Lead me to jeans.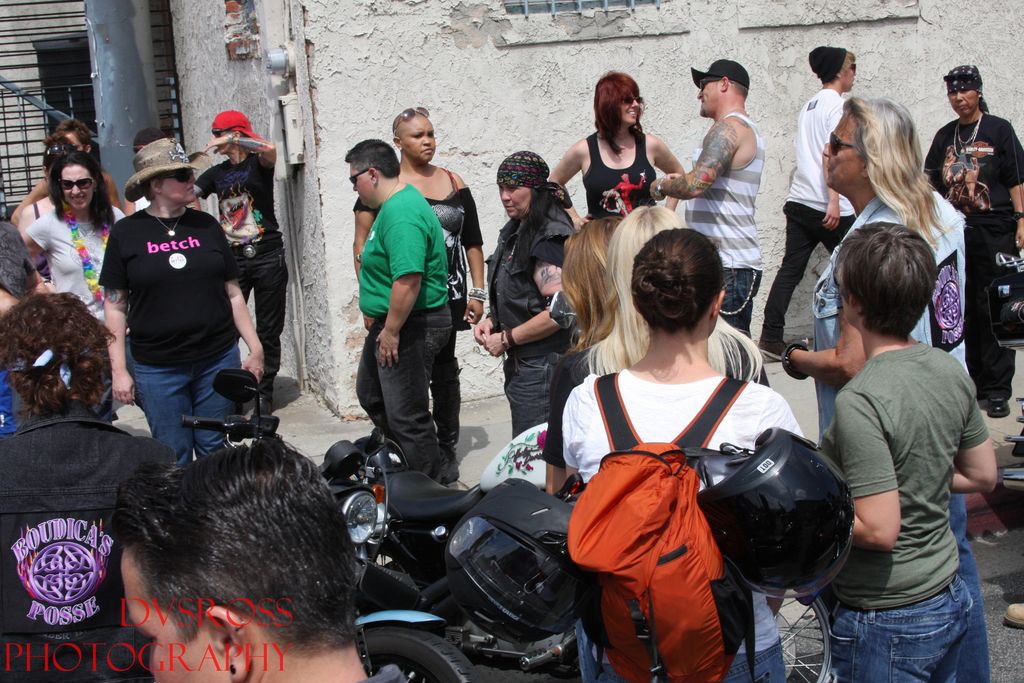
Lead to select_region(758, 202, 855, 325).
